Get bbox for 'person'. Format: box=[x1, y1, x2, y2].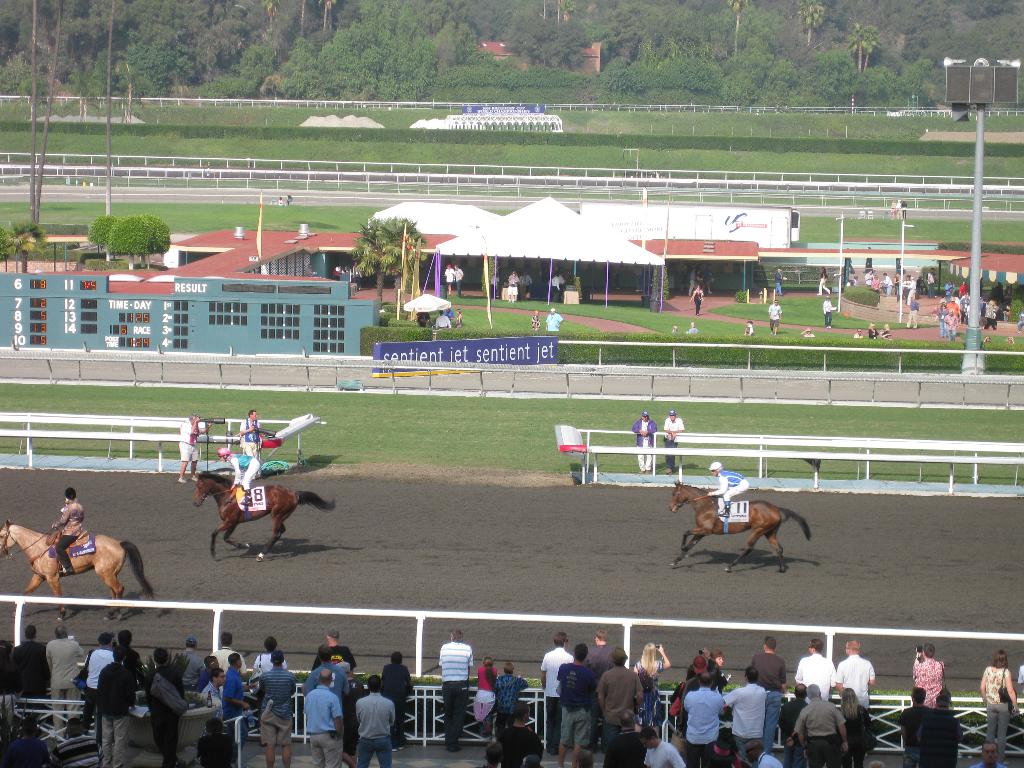
box=[43, 625, 88, 715].
